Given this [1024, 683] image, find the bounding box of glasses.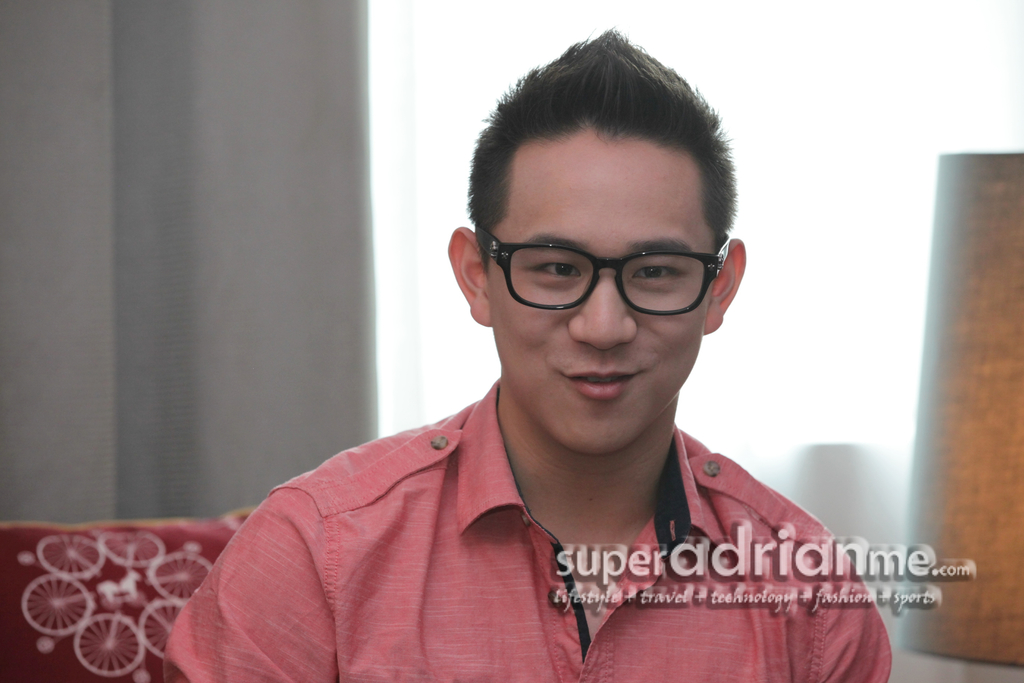
bbox(479, 234, 738, 316).
